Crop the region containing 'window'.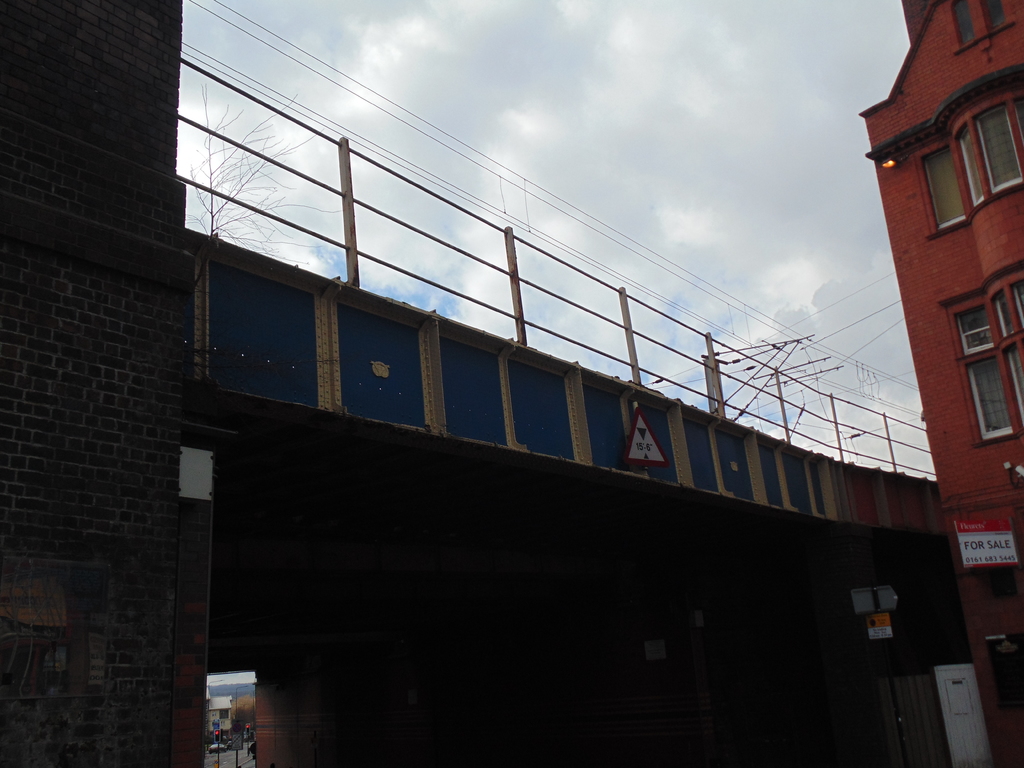
Crop region: <bbox>973, 0, 1006, 29</bbox>.
